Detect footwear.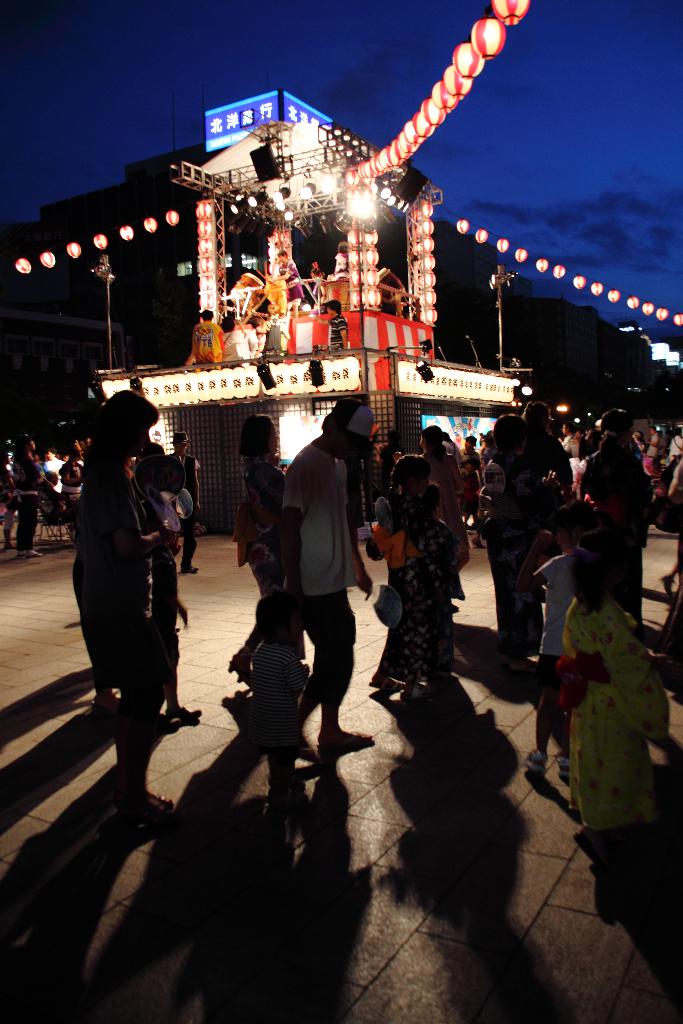
Detected at bbox(522, 749, 545, 778).
